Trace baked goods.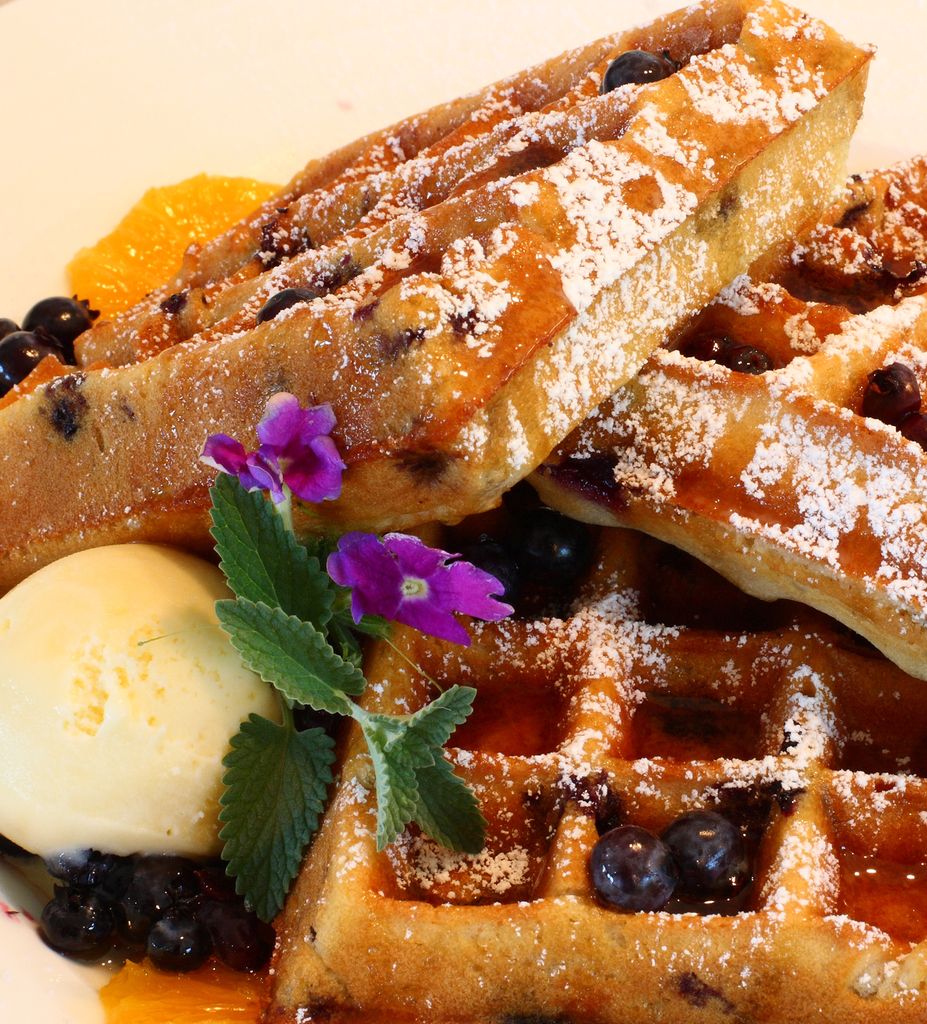
Traced to pyautogui.locateOnScreen(0, 0, 926, 1023).
